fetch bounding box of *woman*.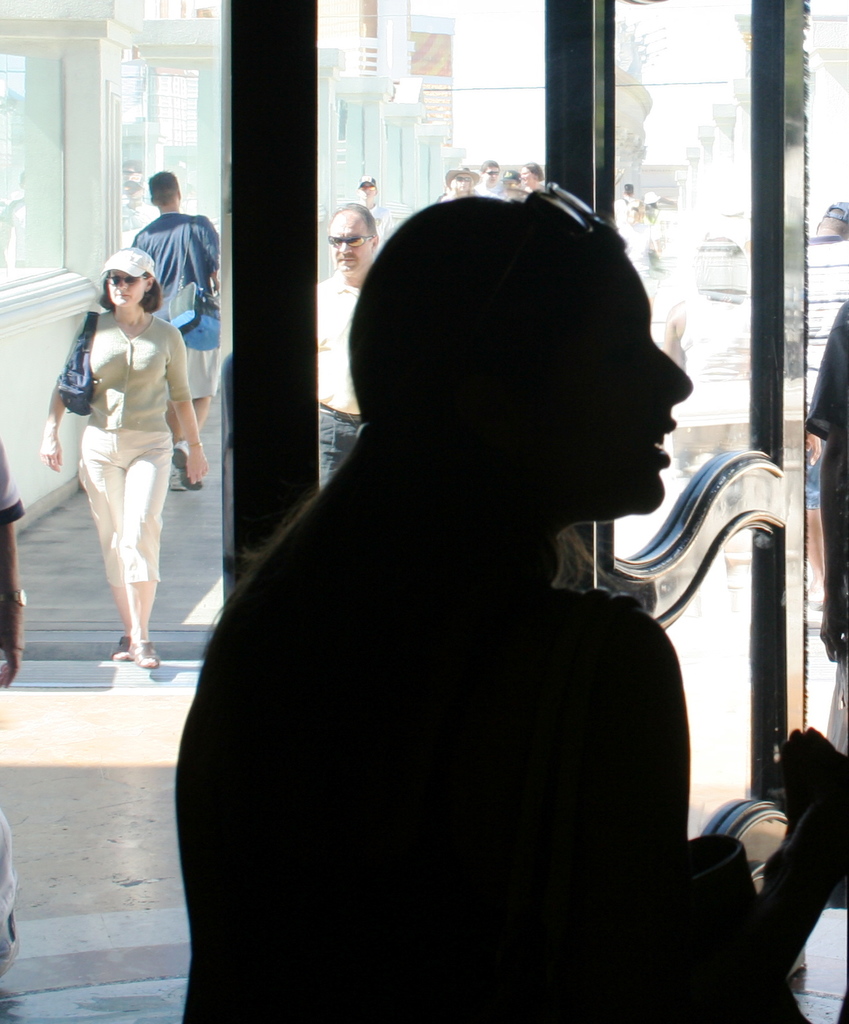
Bbox: select_region(172, 189, 848, 1023).
